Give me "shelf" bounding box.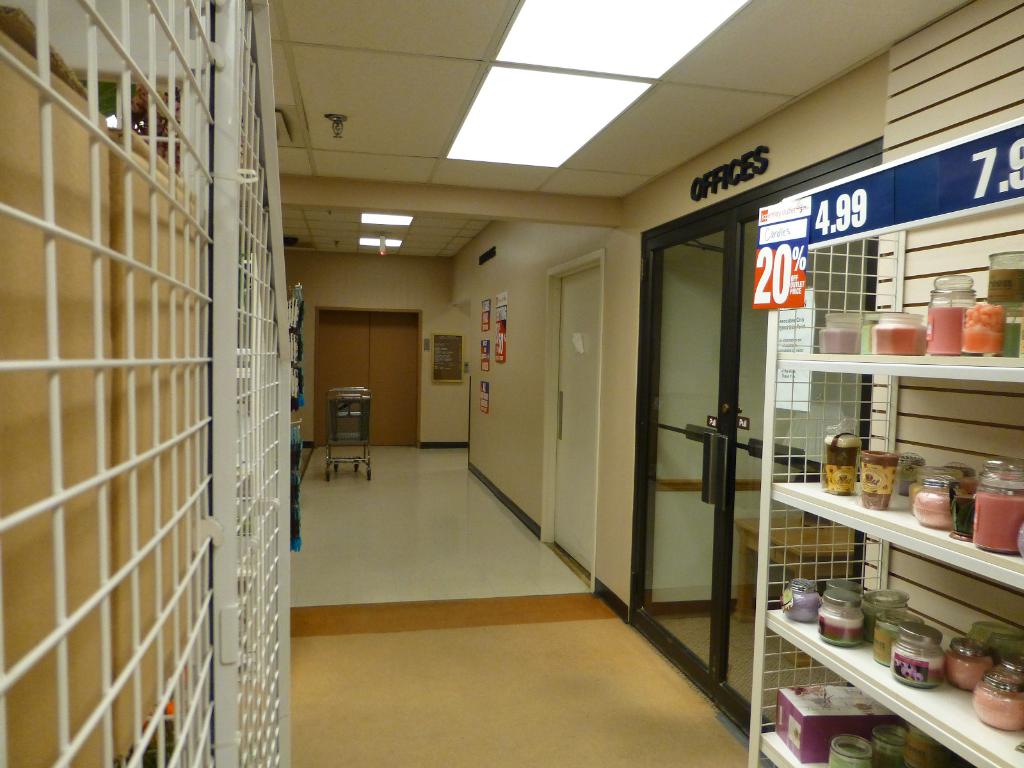
742,313,1023,735.
